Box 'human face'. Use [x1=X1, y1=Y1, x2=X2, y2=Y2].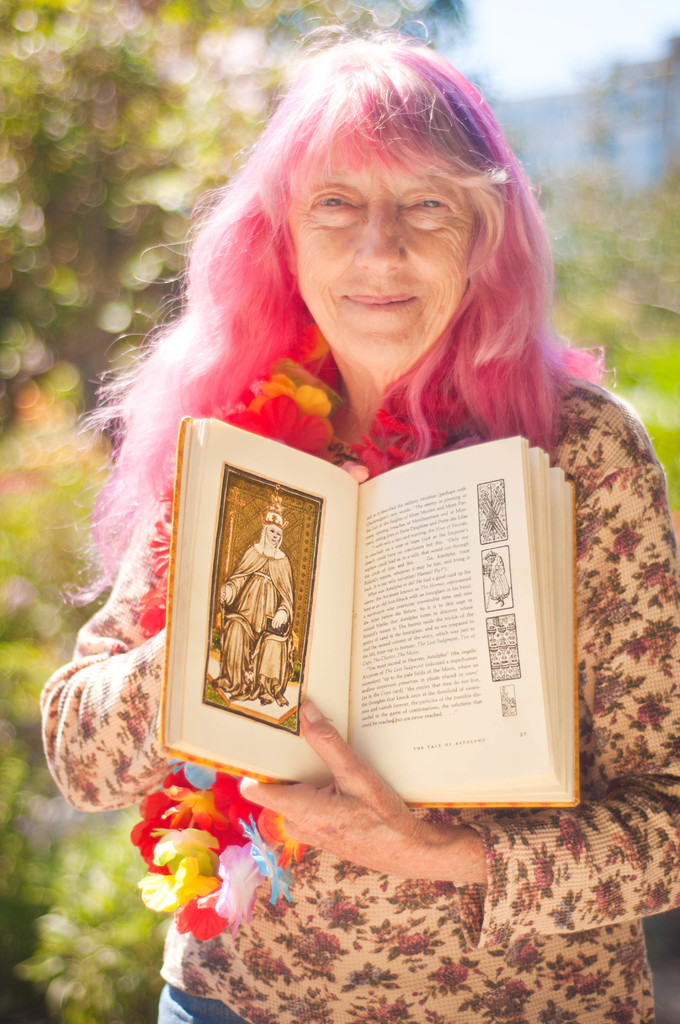
[x1=262, y1=528, x2=280, y2=547].
